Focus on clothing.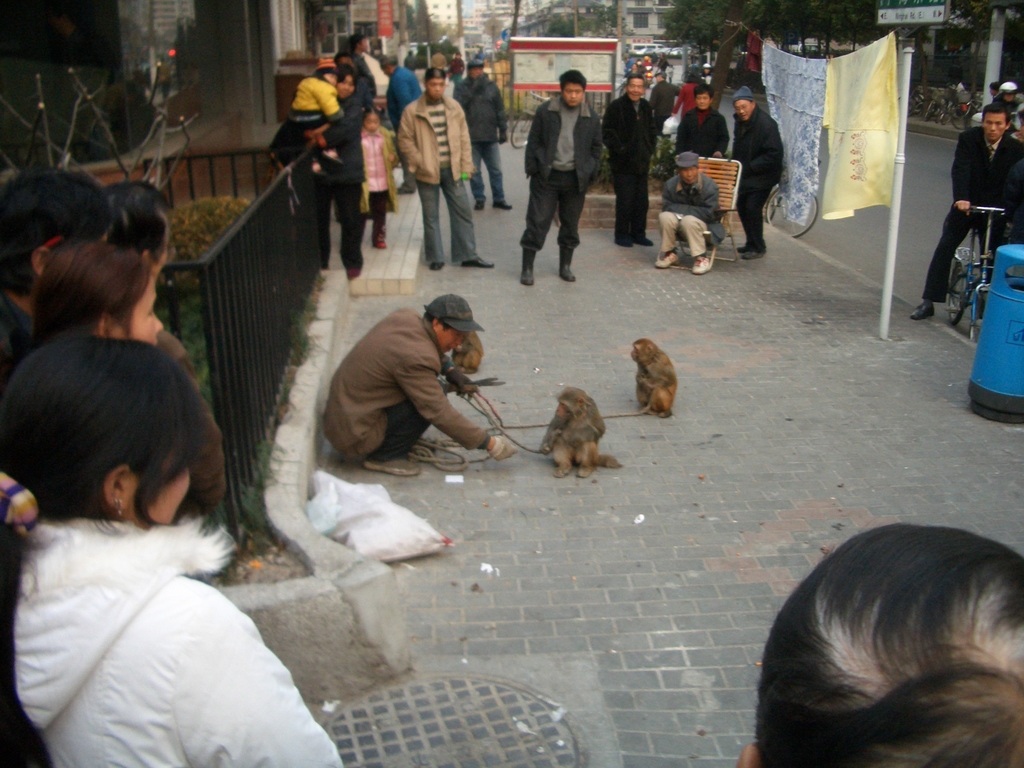
Focused at 600/93/657/240.
